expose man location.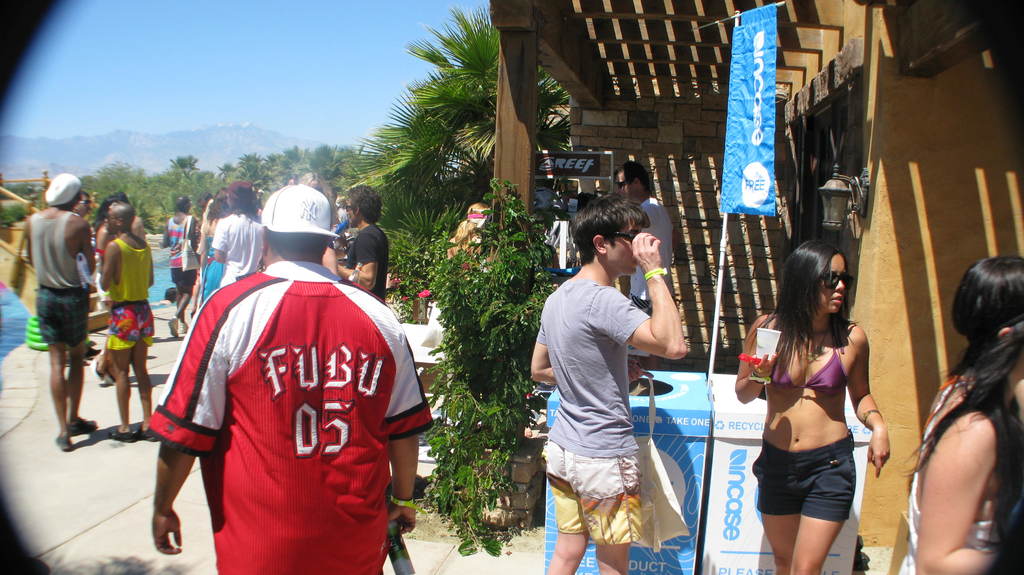
Exposed at select_region(615, 162, 680, 381).
